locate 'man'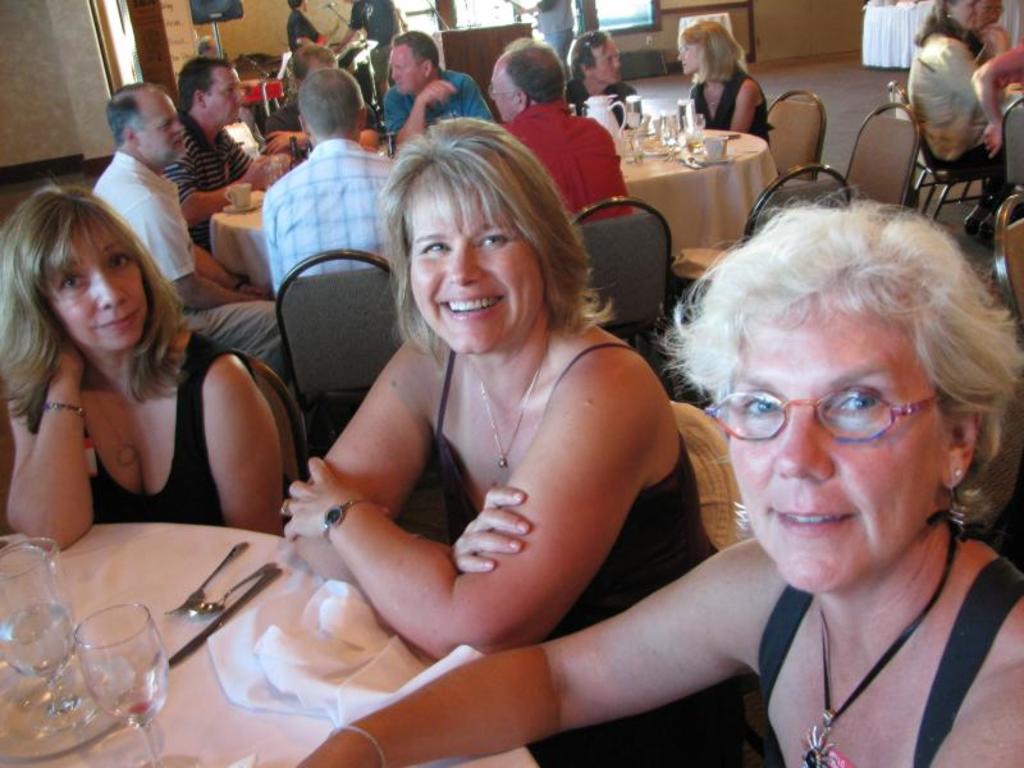
BBox(489, 32, 634, 228)
